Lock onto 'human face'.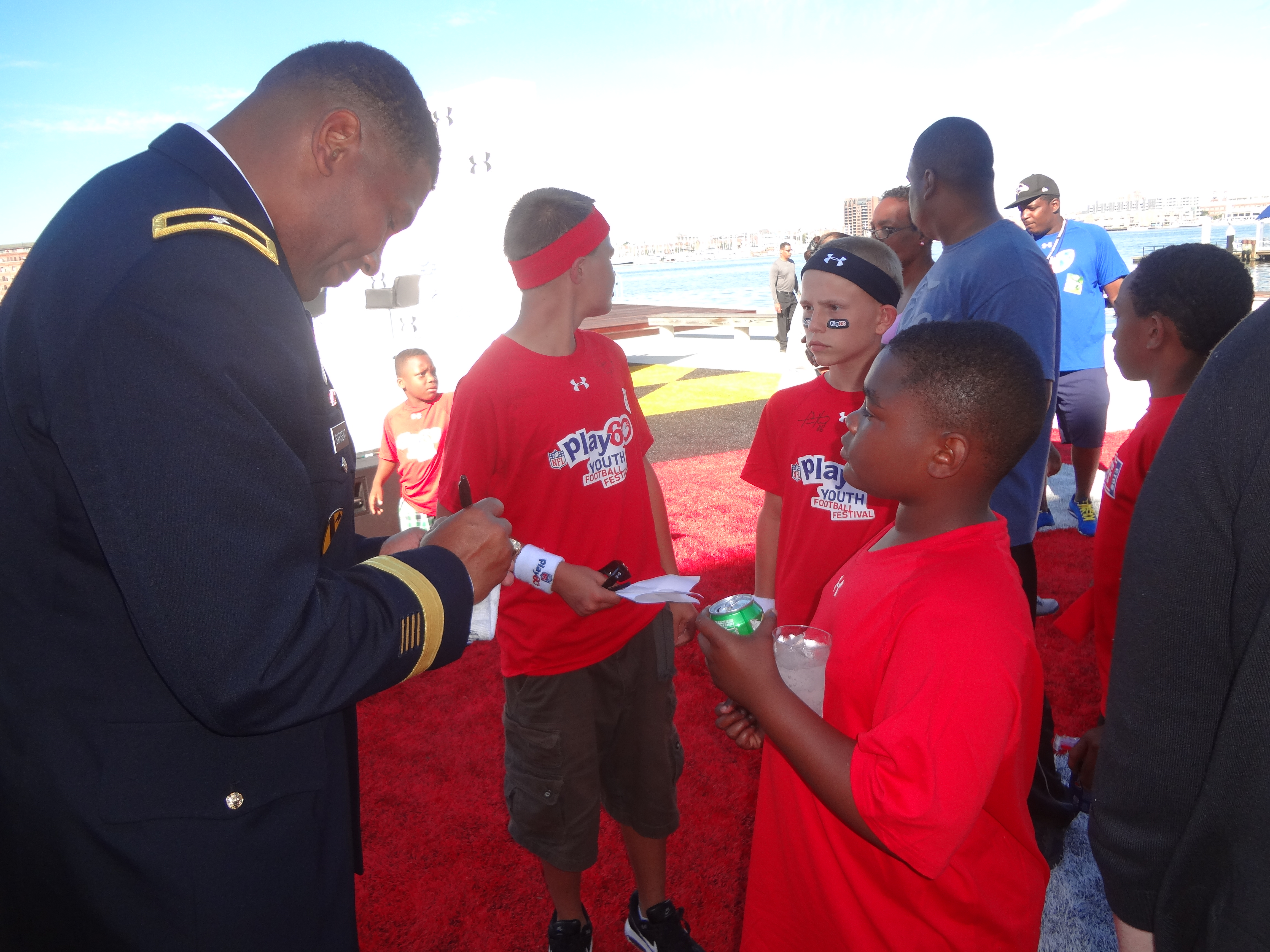
Locked: box(231, 95, 259, 138).
